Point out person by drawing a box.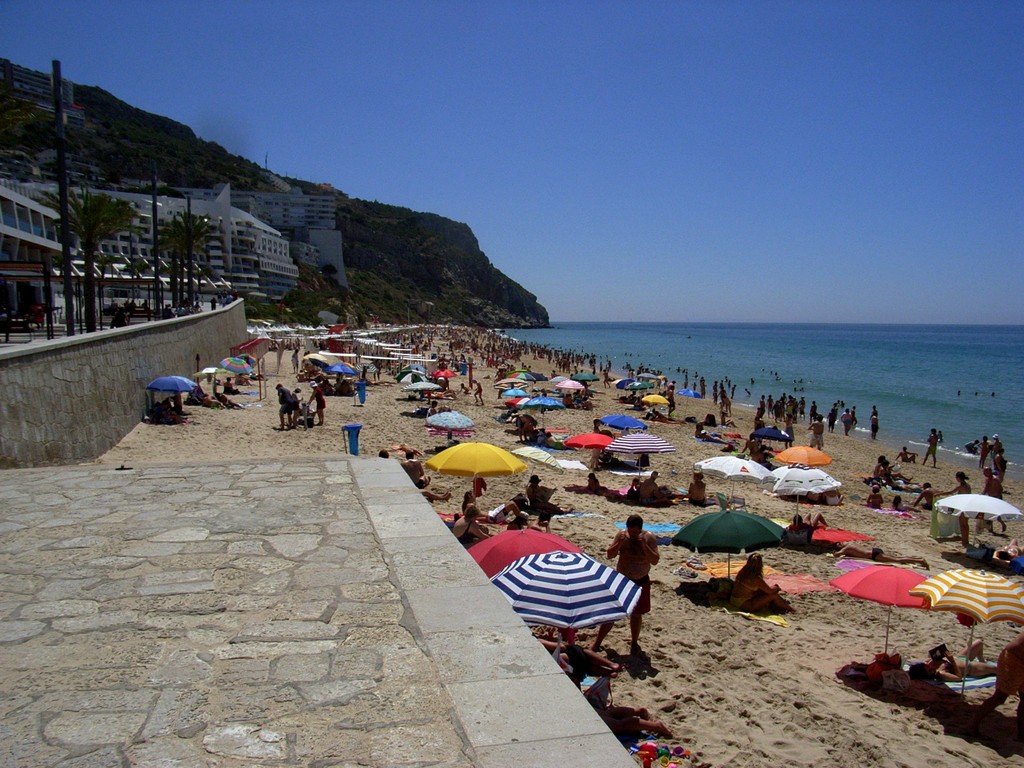
<bbox>837, 409, 854, 435</bbox>.
